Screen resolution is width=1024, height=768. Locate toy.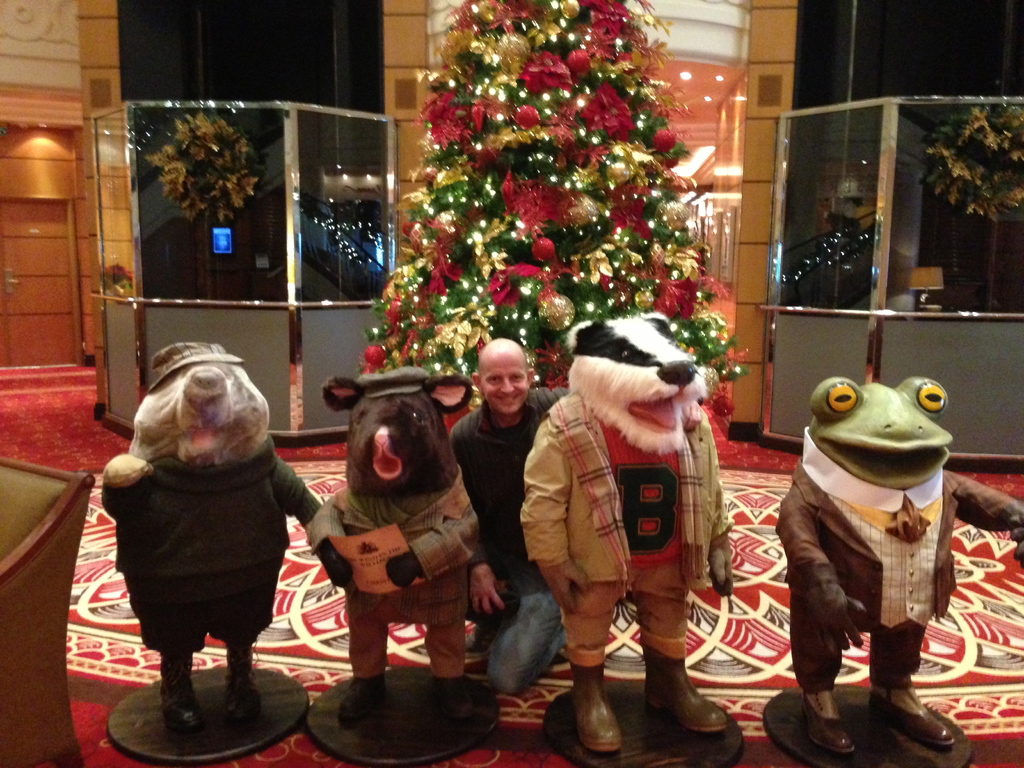
{"left": 97, "top": 340, "right": 342, "bottom": 728}.
